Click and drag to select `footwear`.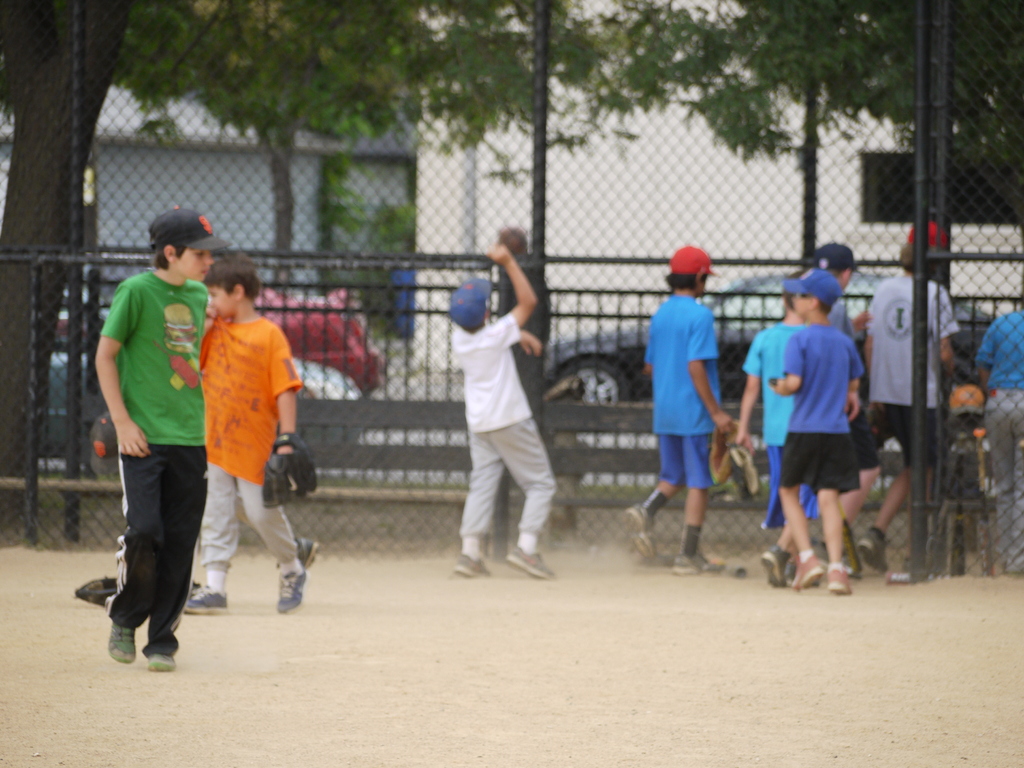
Selection: (left=275, top=572, right=308, bottom=614).
